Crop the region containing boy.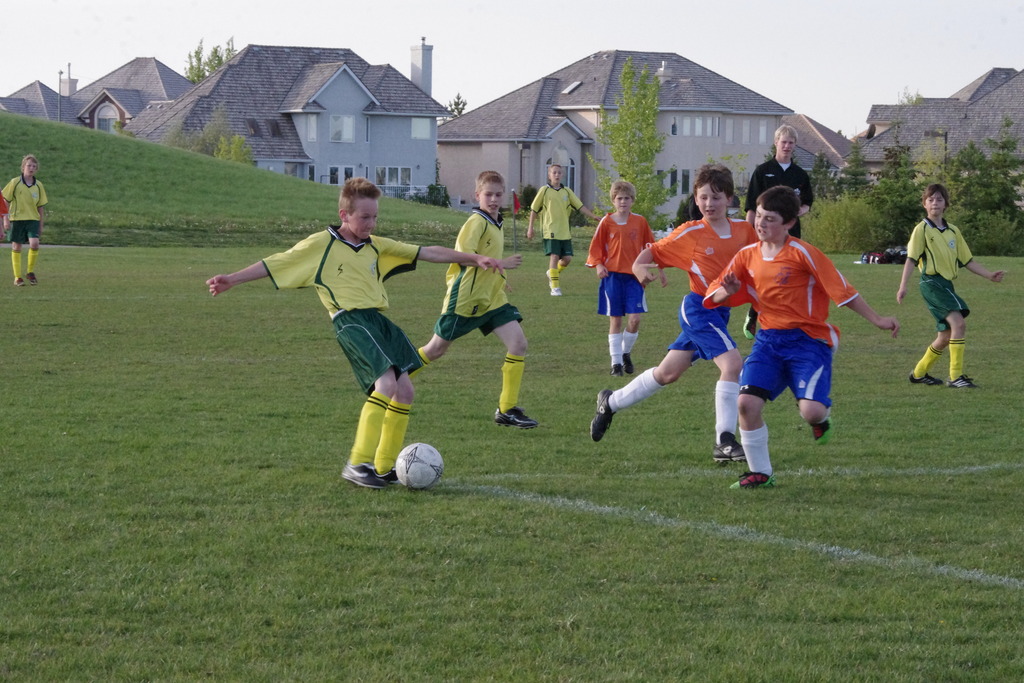
Crop region: BBox(588, 162, 764, 462).
